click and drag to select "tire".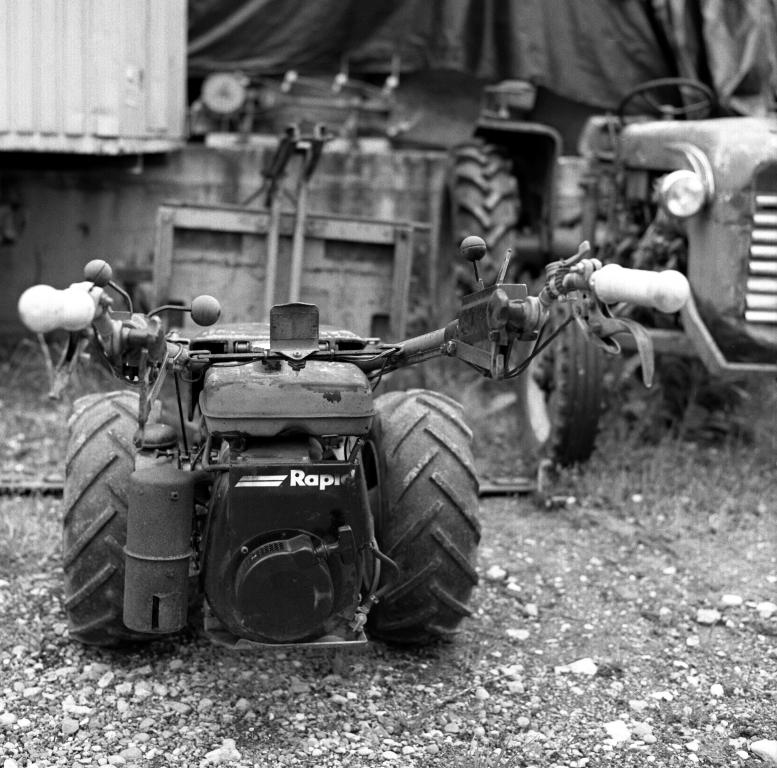
Selection: <box>366,386,470,656</box>.
